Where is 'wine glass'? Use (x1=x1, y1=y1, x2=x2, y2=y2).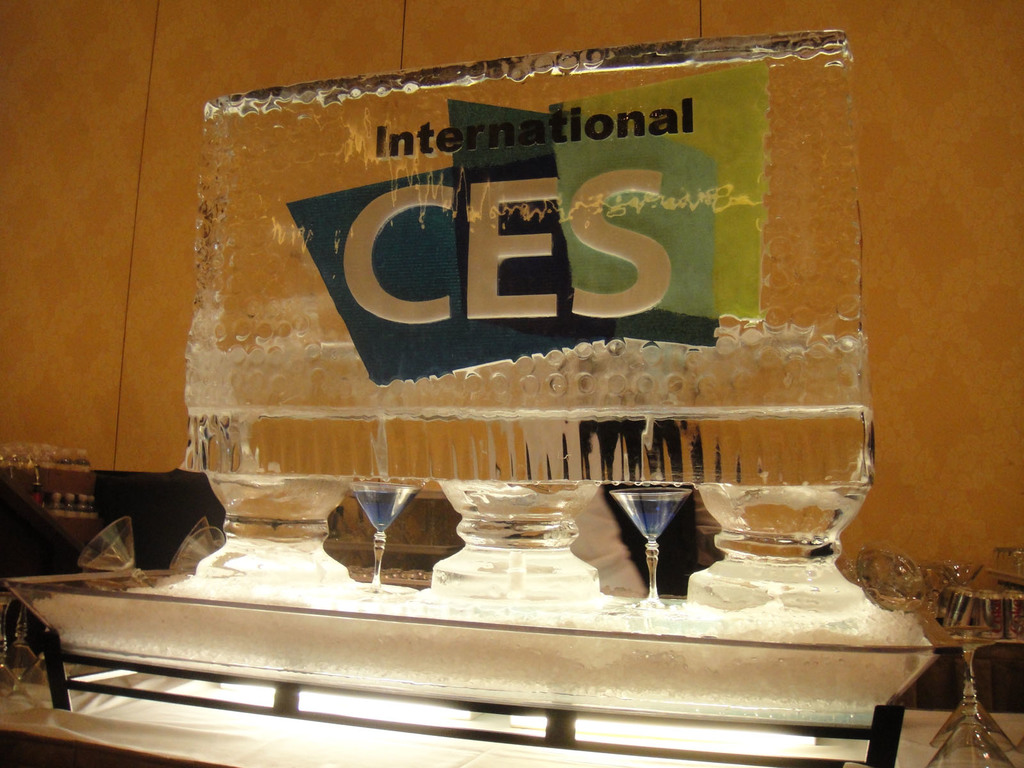
(x1=925, y1=641, x2=1003, y2=767).
